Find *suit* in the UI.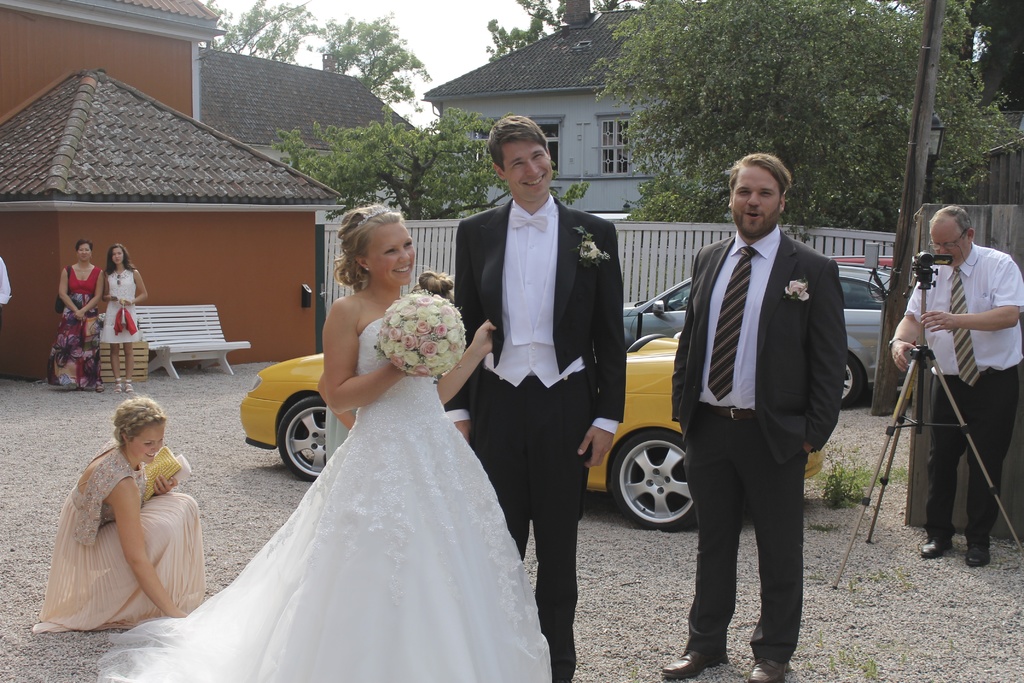
UI element at bbox=[676, 152, 857, 655].
